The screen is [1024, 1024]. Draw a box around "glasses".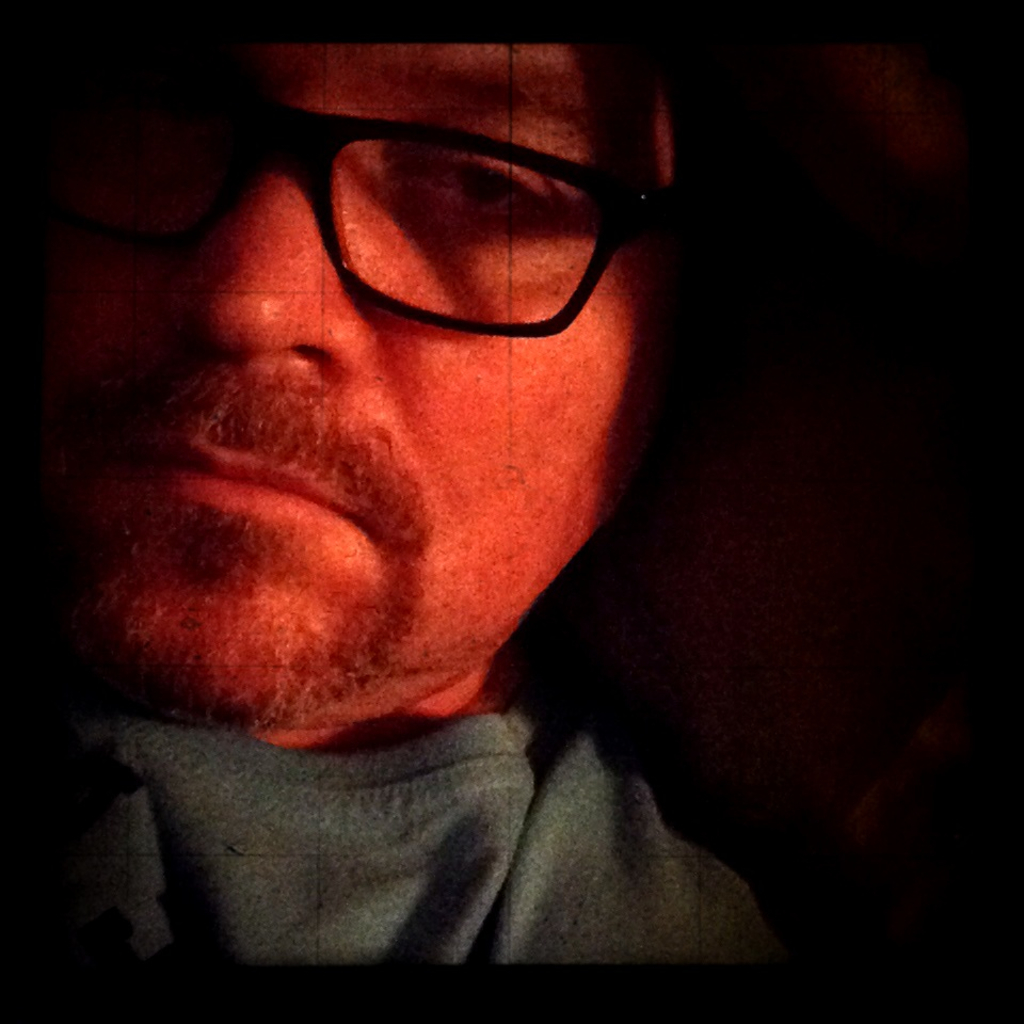
pyautogui.locateOnScreen(59, 98, 713, 381).
